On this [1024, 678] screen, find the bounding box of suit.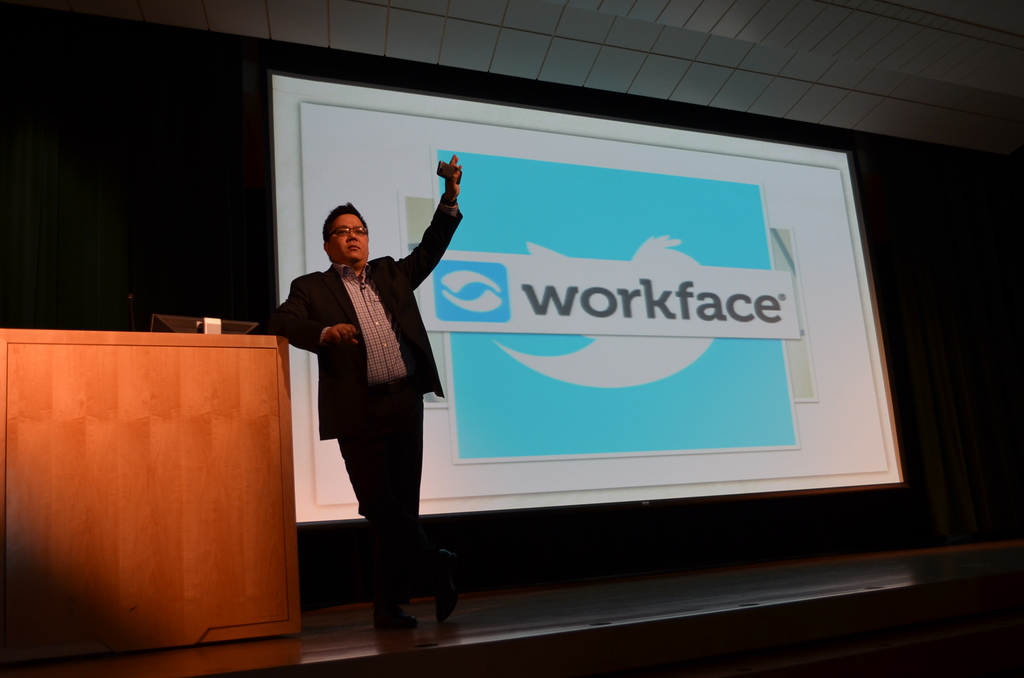
Bounding box: x1=276 y1=216 x2=444 y2=617.
